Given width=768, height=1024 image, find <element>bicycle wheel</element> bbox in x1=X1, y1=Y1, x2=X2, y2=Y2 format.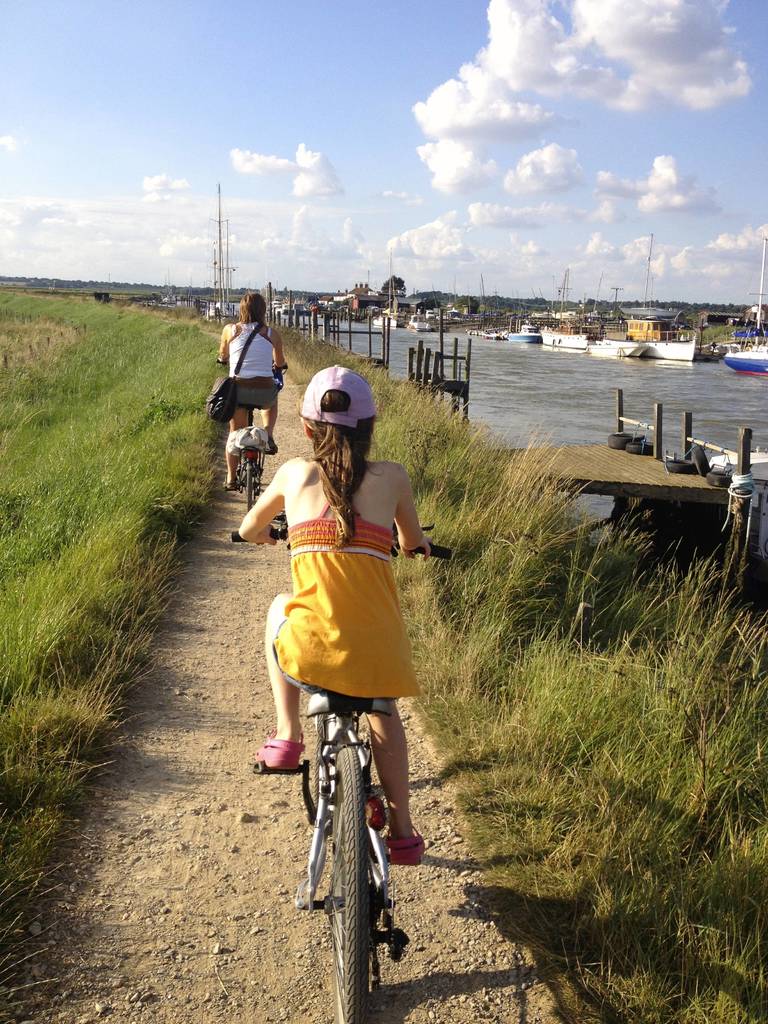
x1=243, y1=463, x2=252, y2=511.
